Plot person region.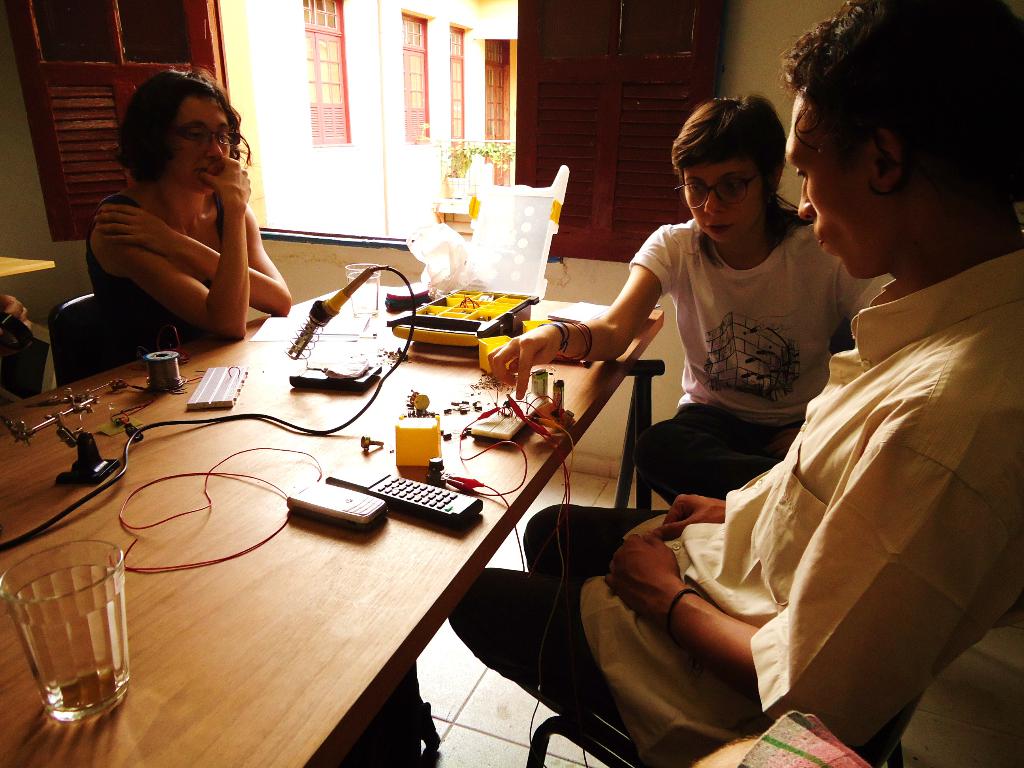
Plotted at x1=88, y1=63, x2=292, y2=367.
